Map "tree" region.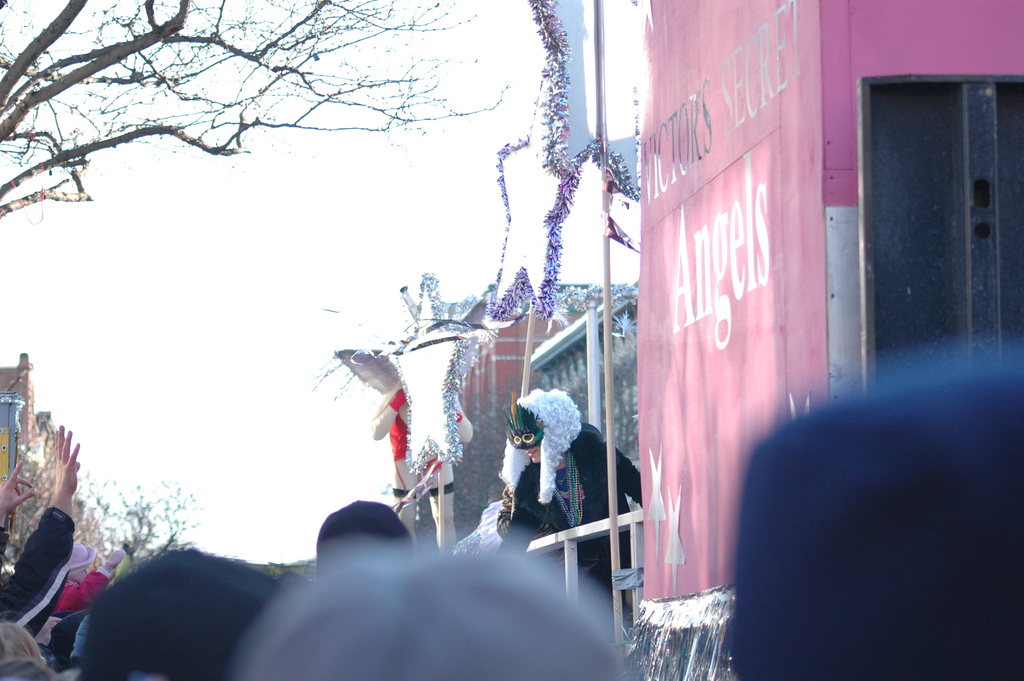
Mapped to <region>0, 0, 504, 227</region>.
